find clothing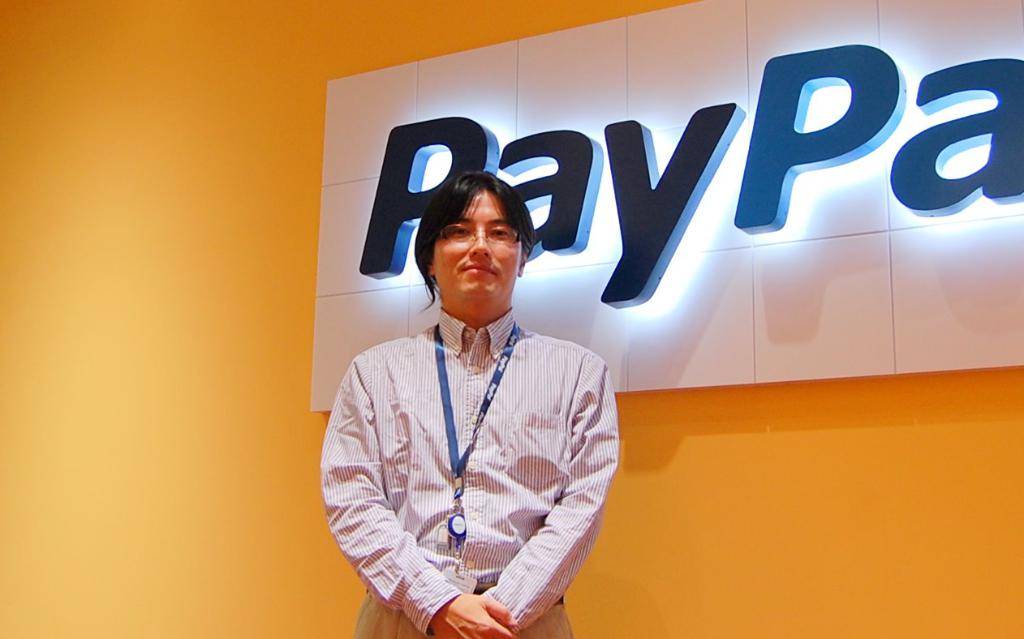
[left=321, top=281, right=613, bottom=638]
